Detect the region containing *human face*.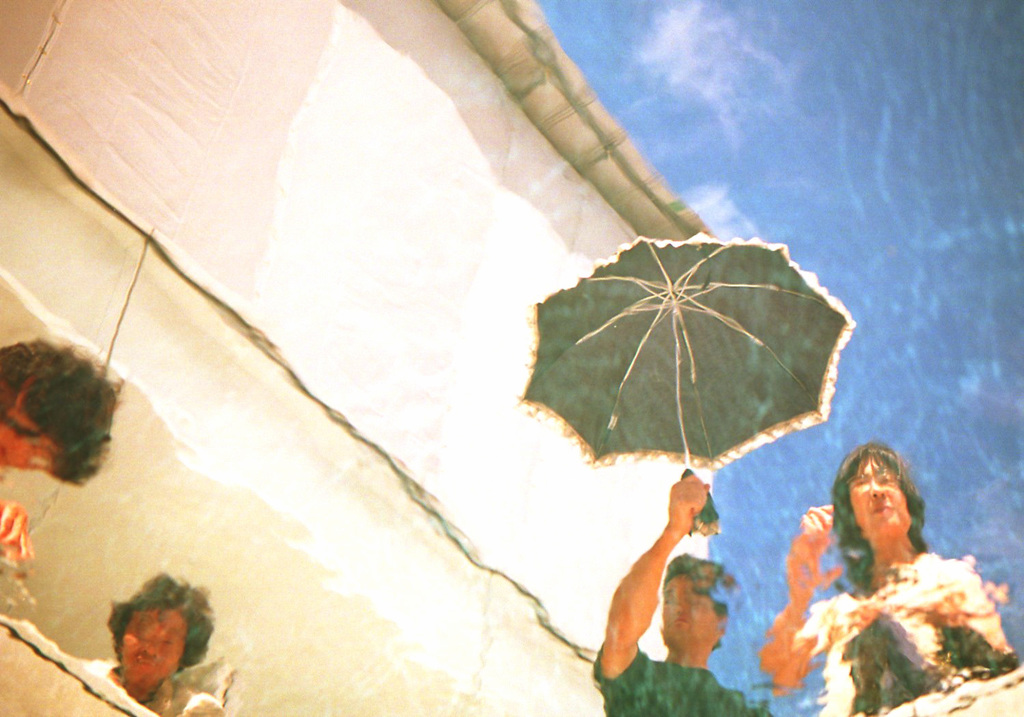
[left=658, top=572, right=722, bottom=652].
